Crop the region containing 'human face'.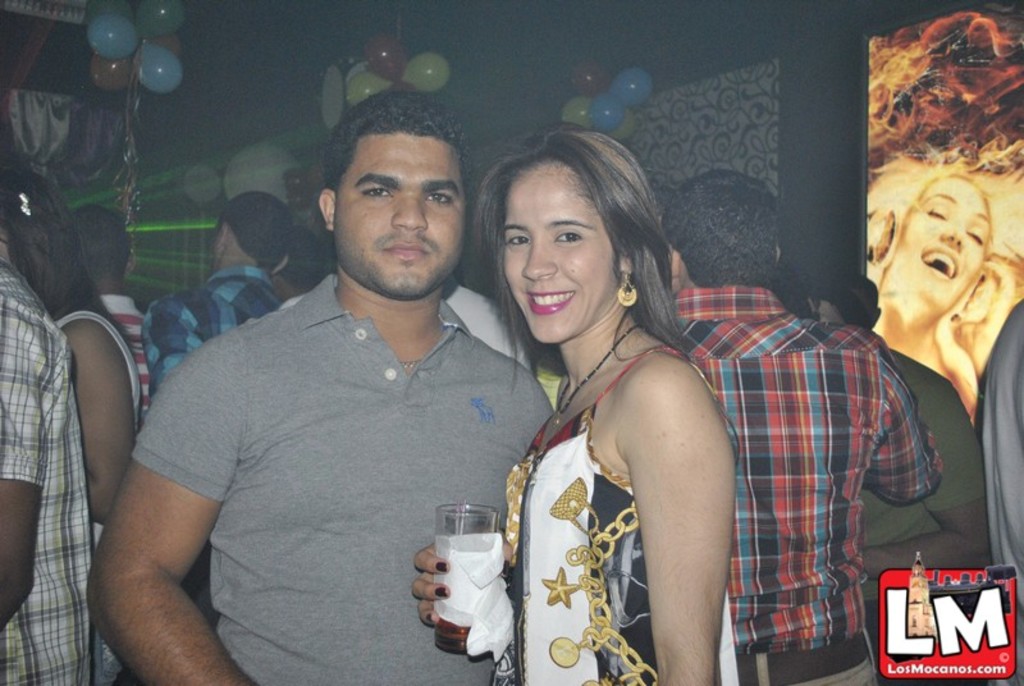
Crop region: bbox(895, 183, 992, 315).
